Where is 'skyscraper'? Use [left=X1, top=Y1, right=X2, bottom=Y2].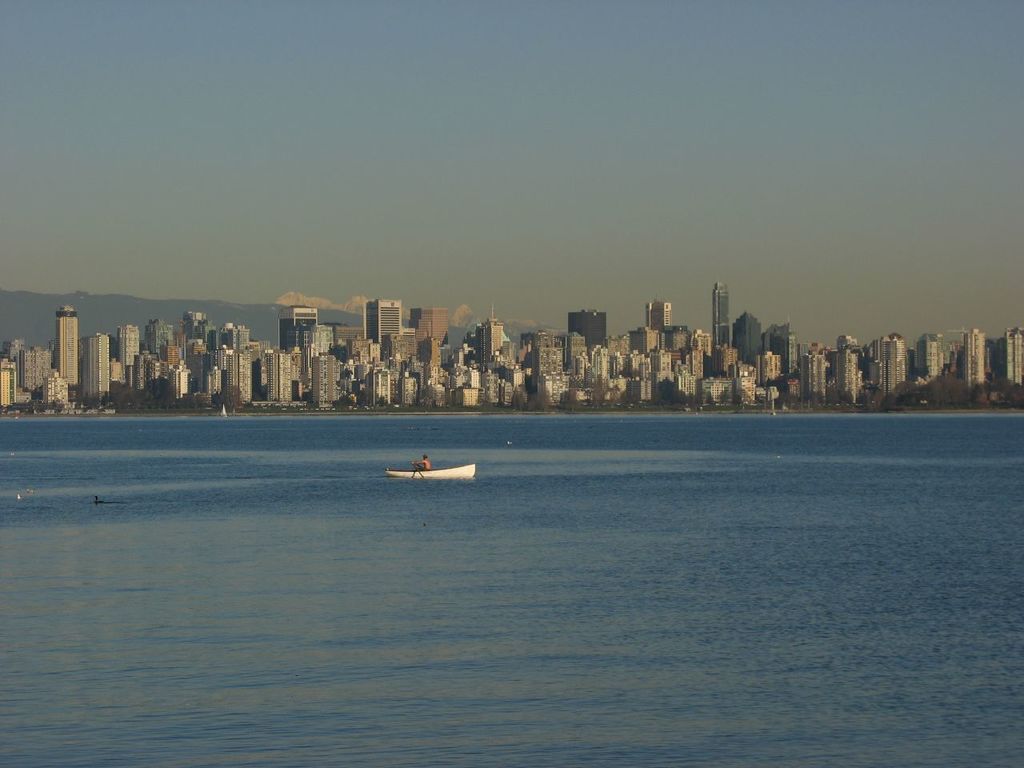
[left=205, top=327, right=231, bottom=393].
